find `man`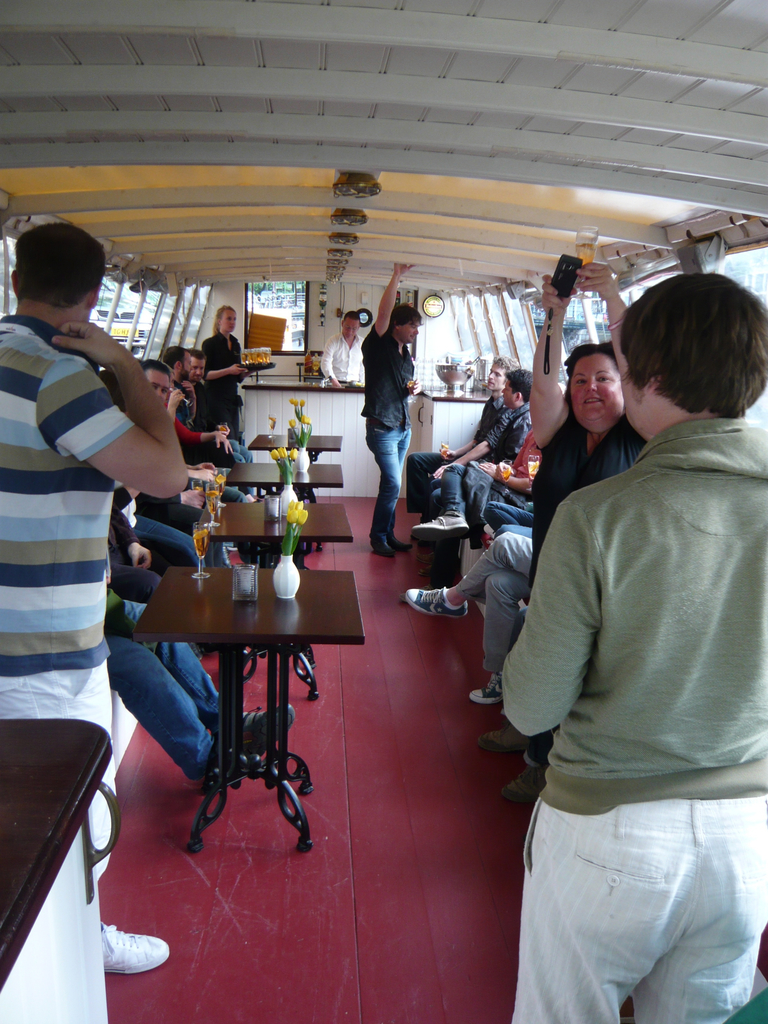
11/232/198/860
